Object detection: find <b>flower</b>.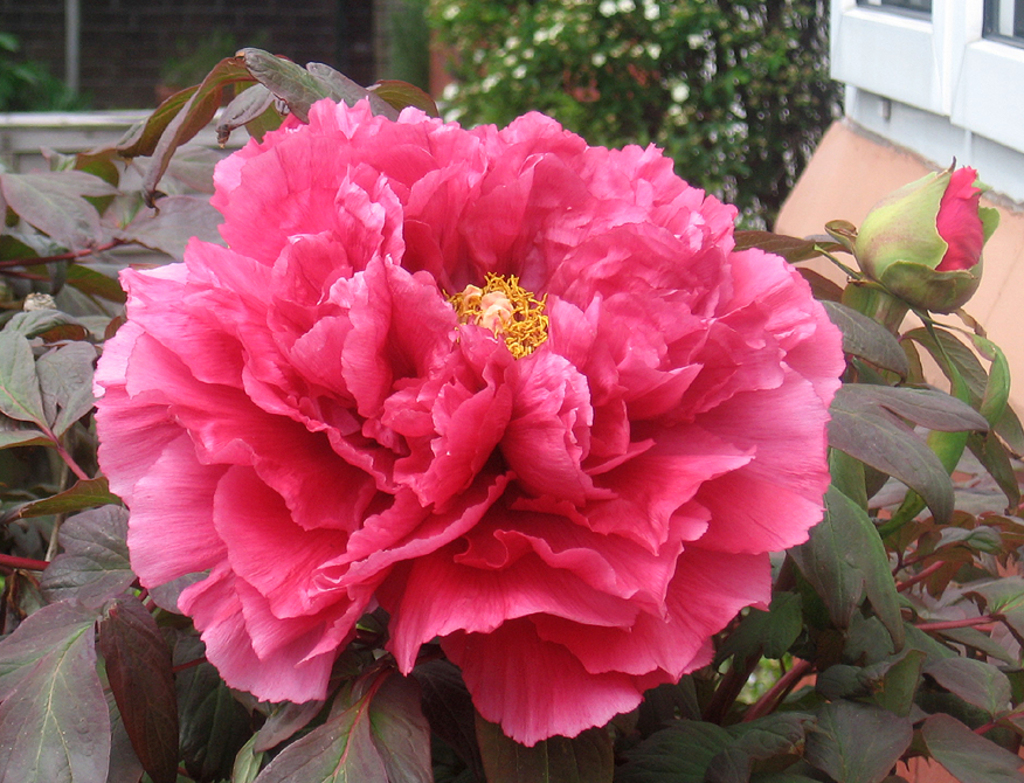
crop(87, 89, 852, 754).
